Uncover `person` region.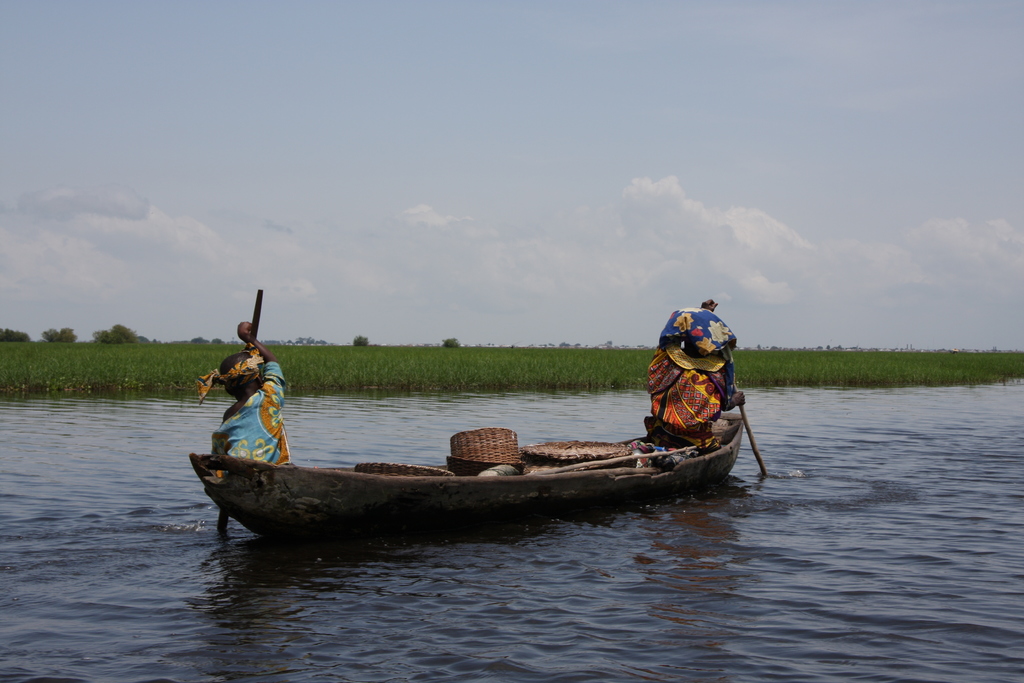
Uncovered: detection(213, 332, 272, 477).
